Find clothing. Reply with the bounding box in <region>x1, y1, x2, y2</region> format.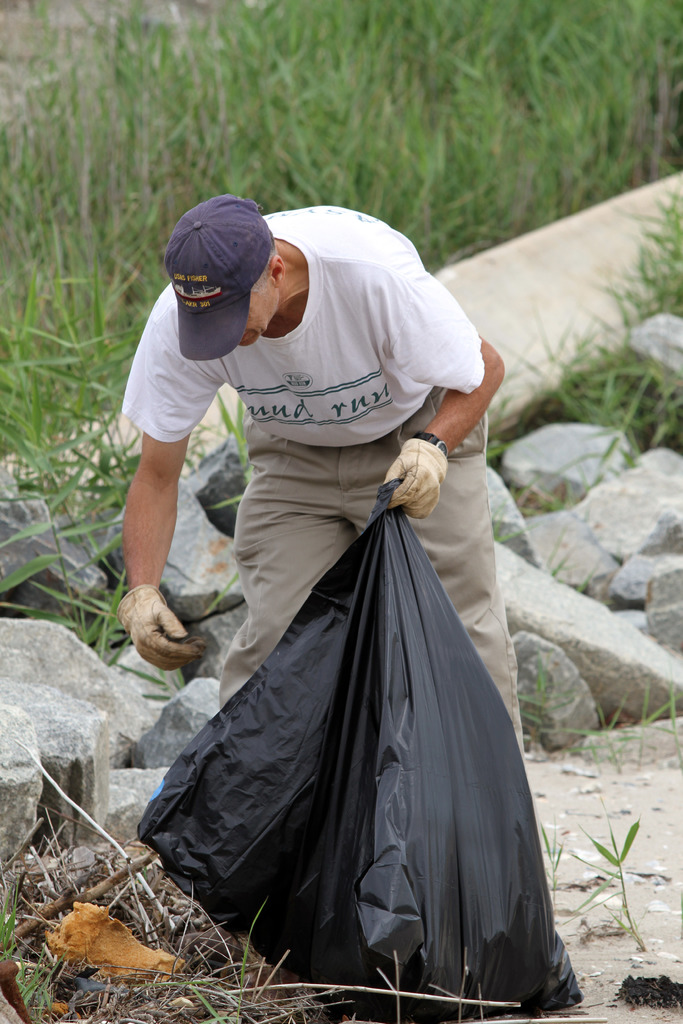
<region>119, 211, 538, 788</region>.
